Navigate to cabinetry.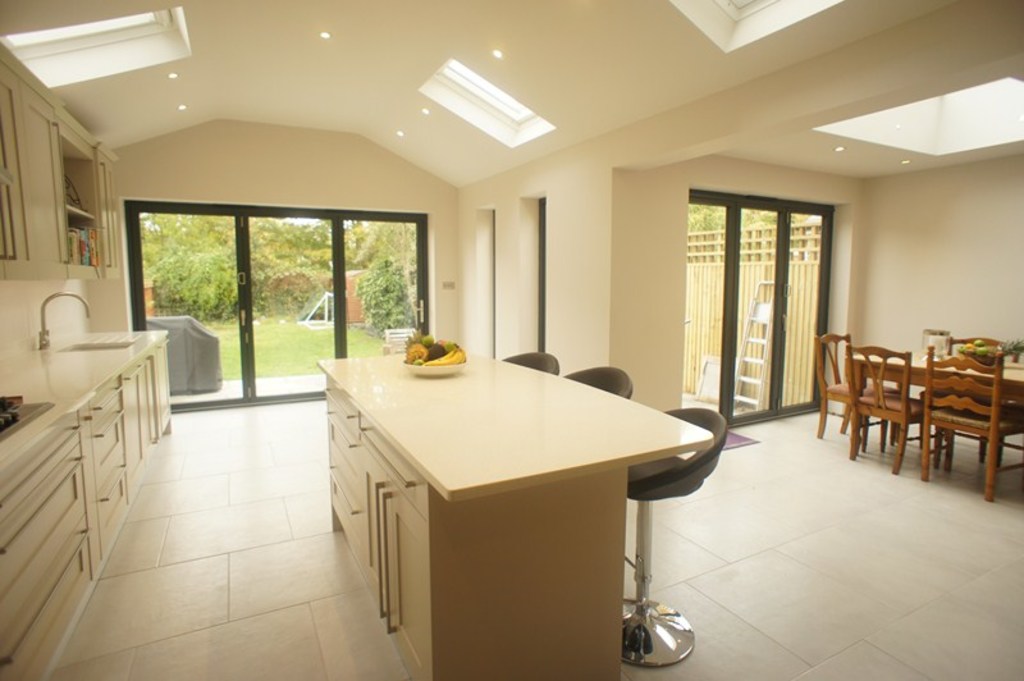
Navigation target: Rect(319, 362, 713, 680).
